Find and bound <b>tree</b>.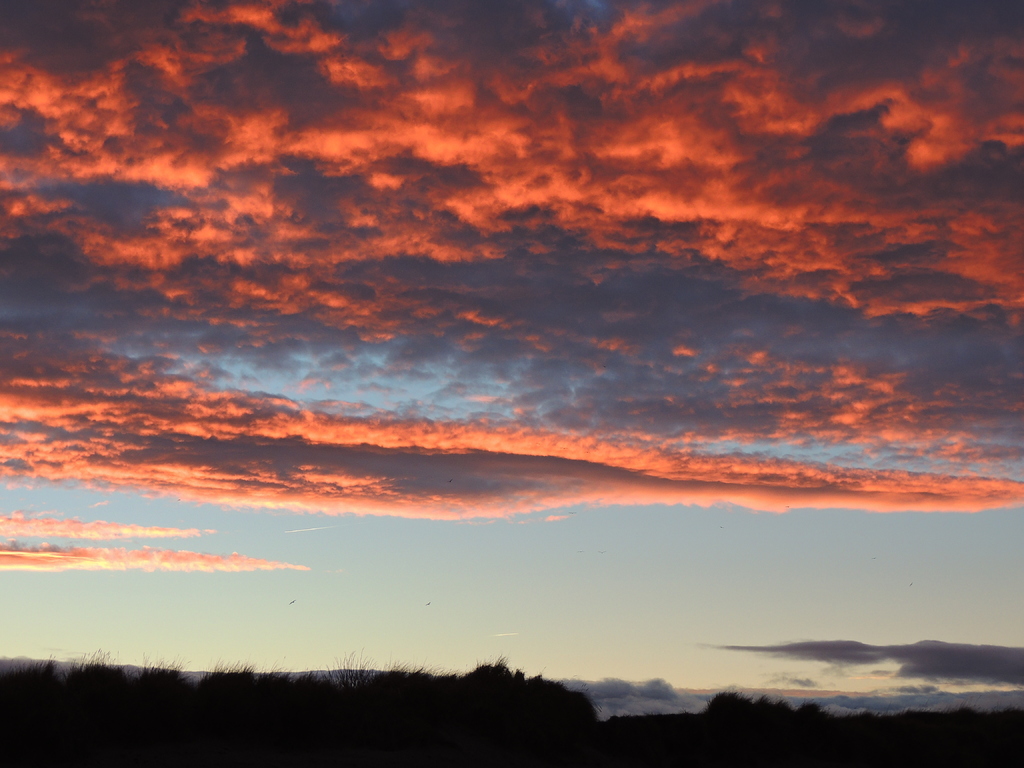
Bound: 0,654,42,710.
